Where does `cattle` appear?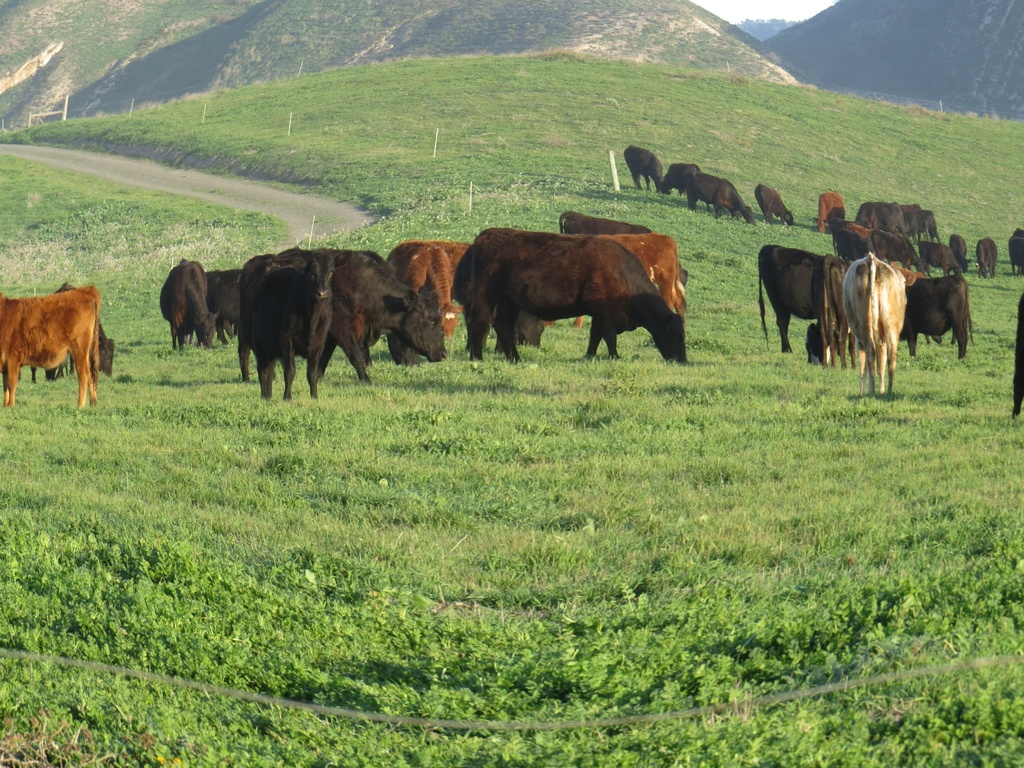
Appears at (left=902, top=195, right=922, bottom=217).
